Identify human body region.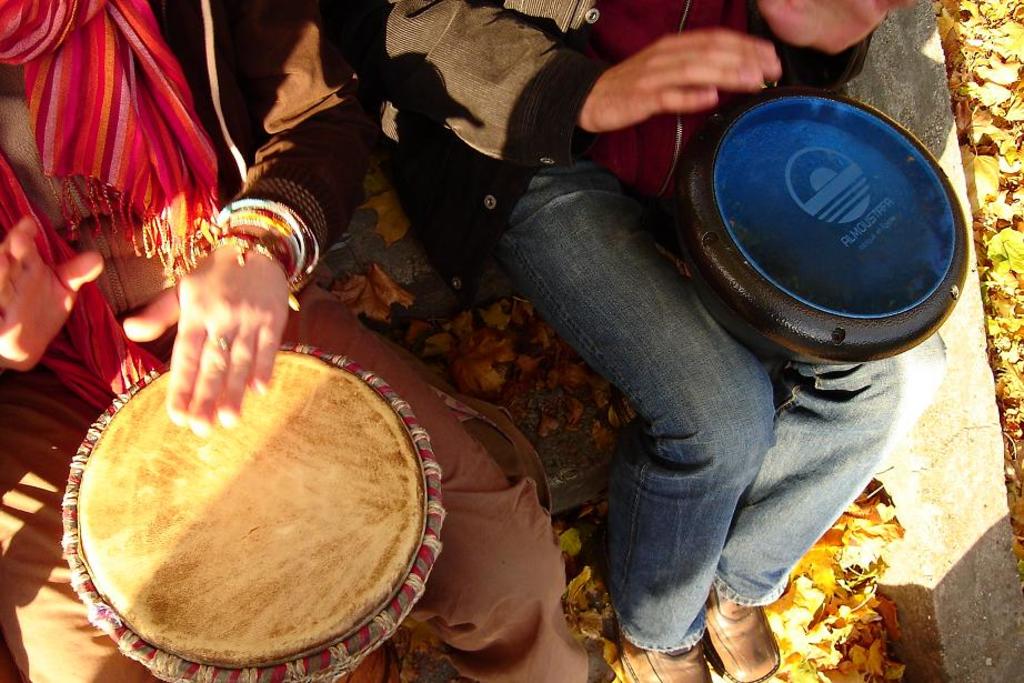
Region: rect(368, 0, 942, 682).
